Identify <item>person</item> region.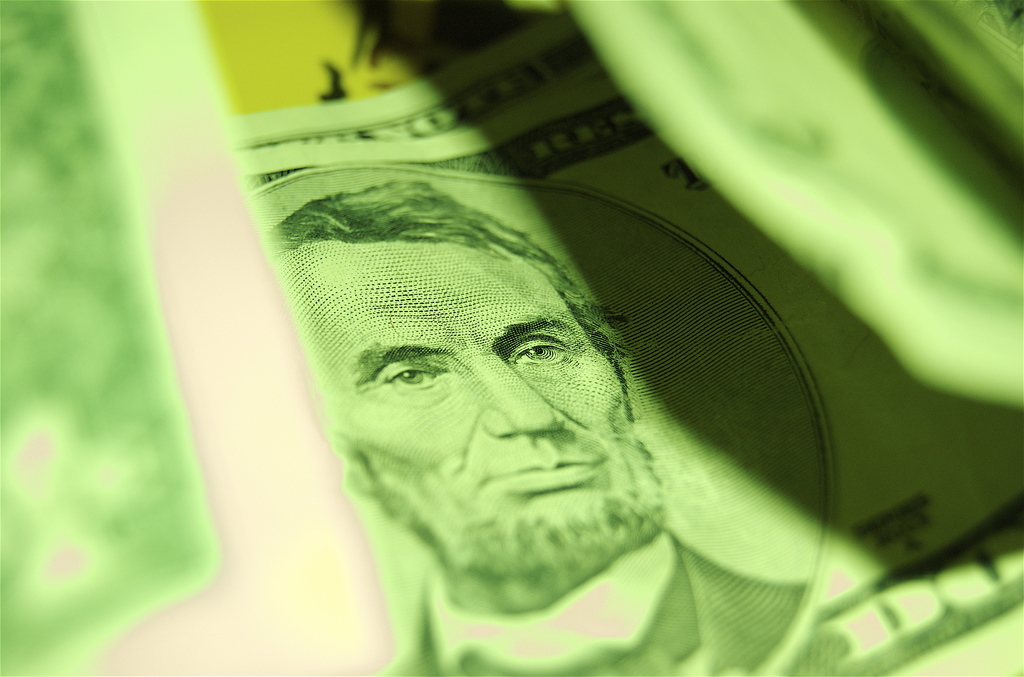
Region: (260,180,809,676).
